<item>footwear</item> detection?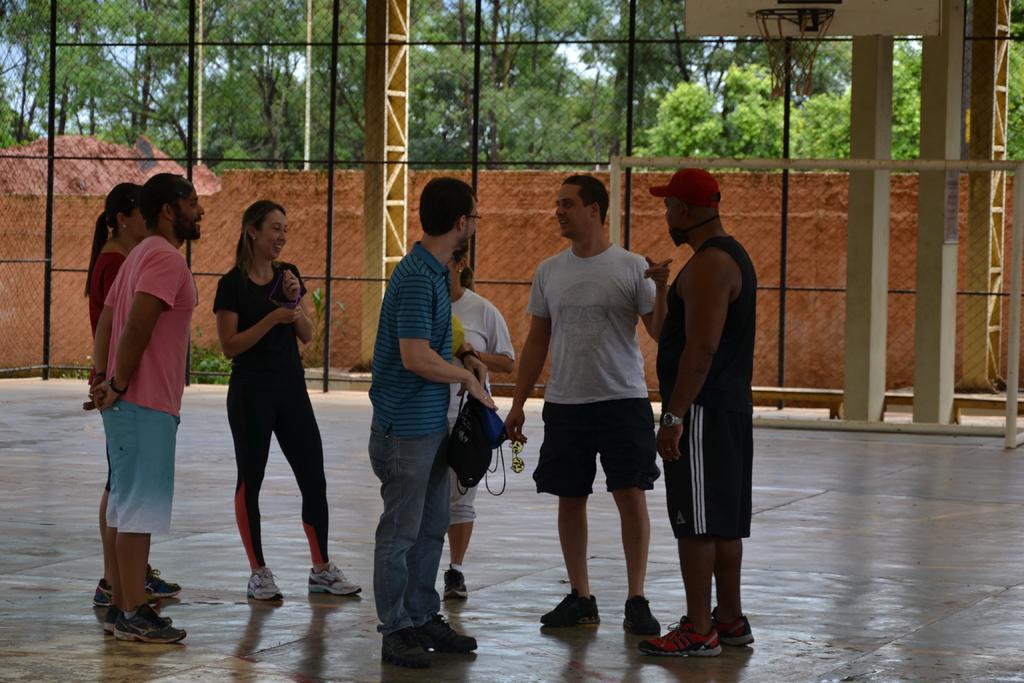
143/562/178/598
